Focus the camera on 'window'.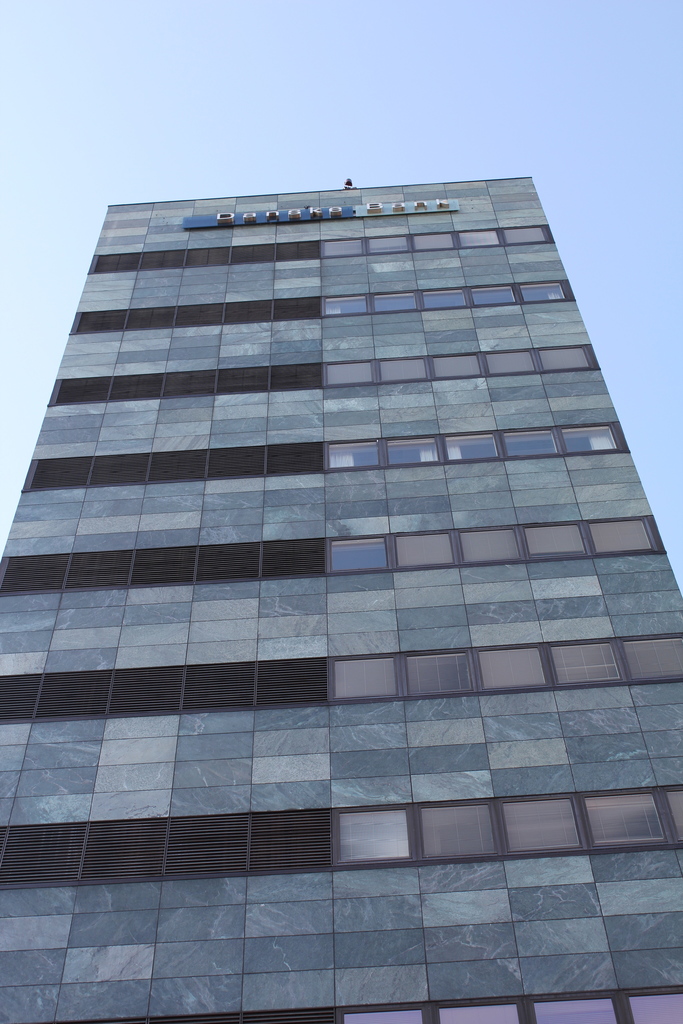
Focus region: [479, 646, 551, 691].
